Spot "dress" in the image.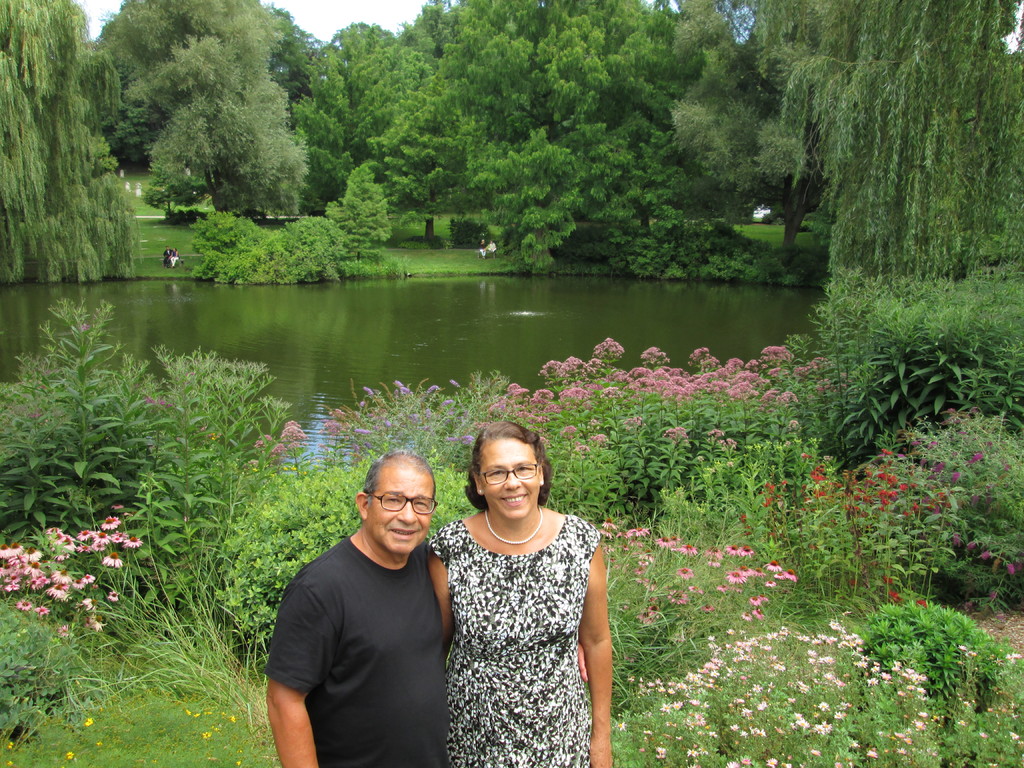
"dress" found at pyautogui.locateOnScreen(428, 517, 600, 767).
